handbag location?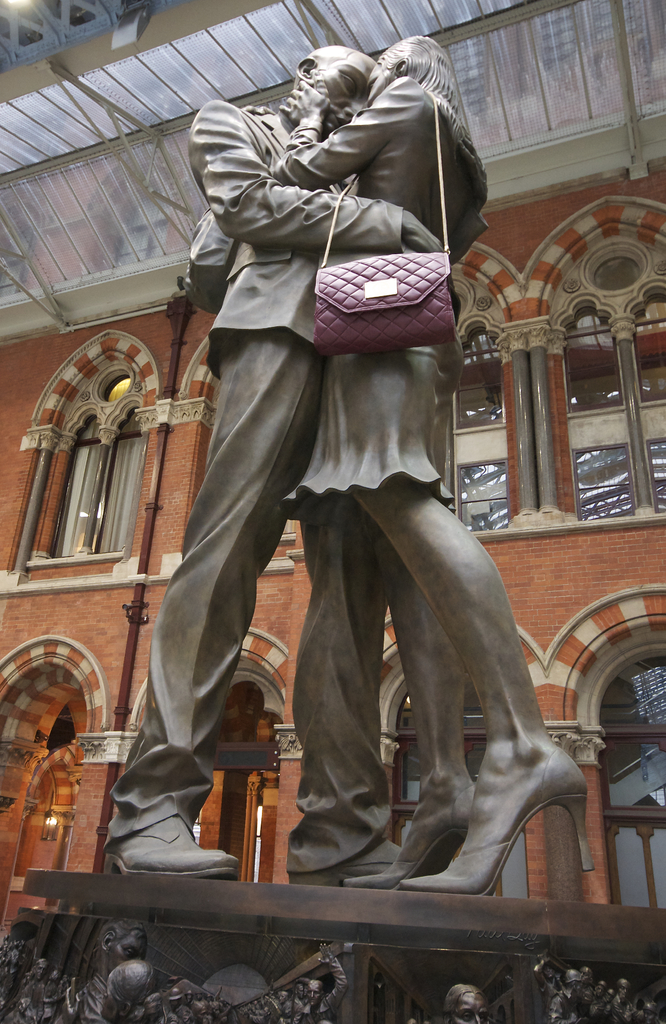
x1=313, y1=87, x2=458, y2=353
